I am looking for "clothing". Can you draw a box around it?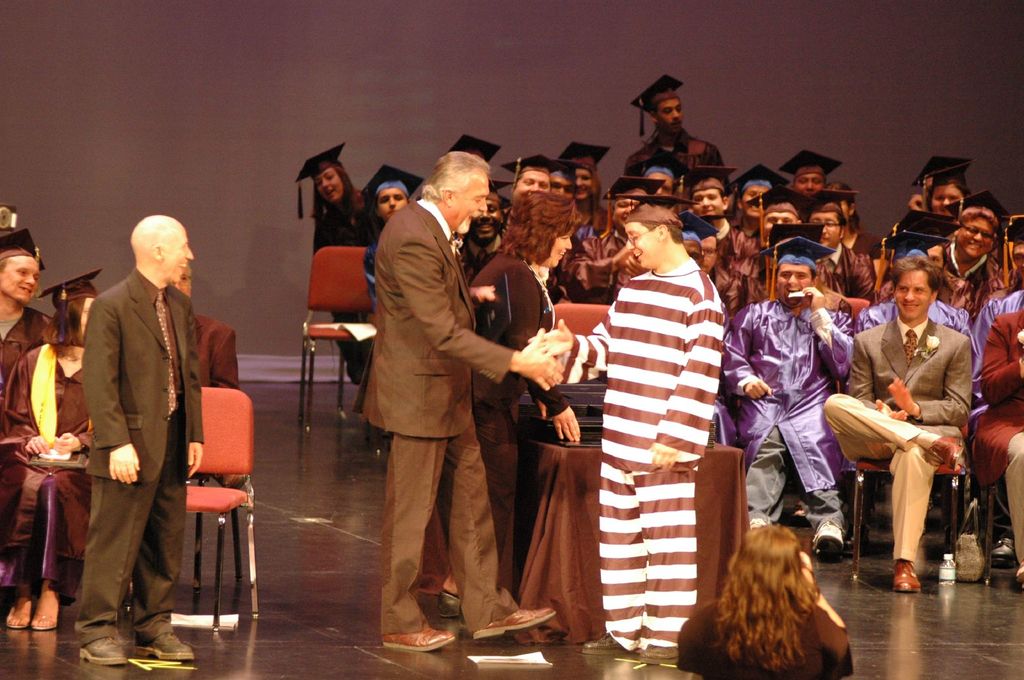
Sure, the bounding box is [left=729, top=251, right=834, bottom=312].
